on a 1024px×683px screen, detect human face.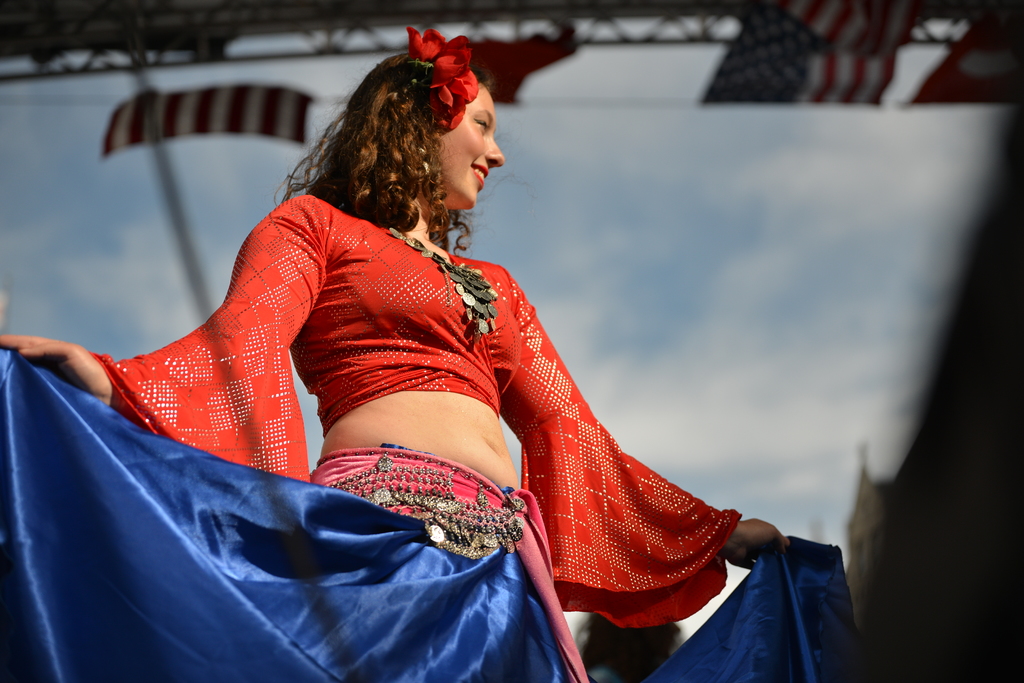
434:93:500:209.
